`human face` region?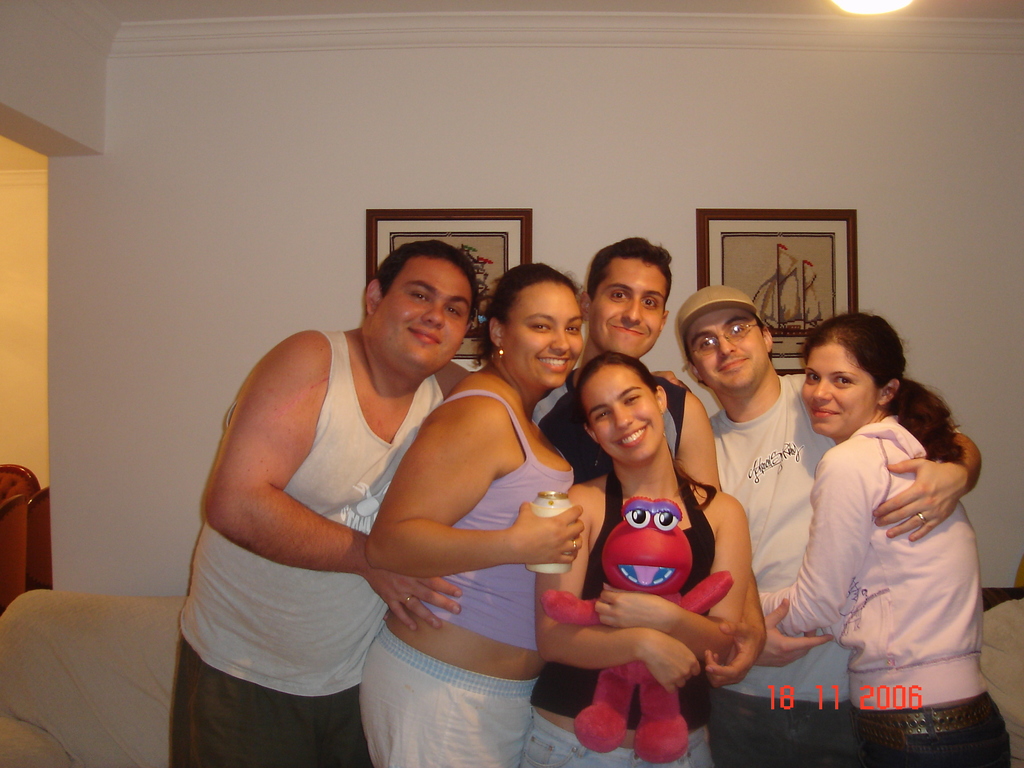
bbox=(504, 283, 583, 388)
